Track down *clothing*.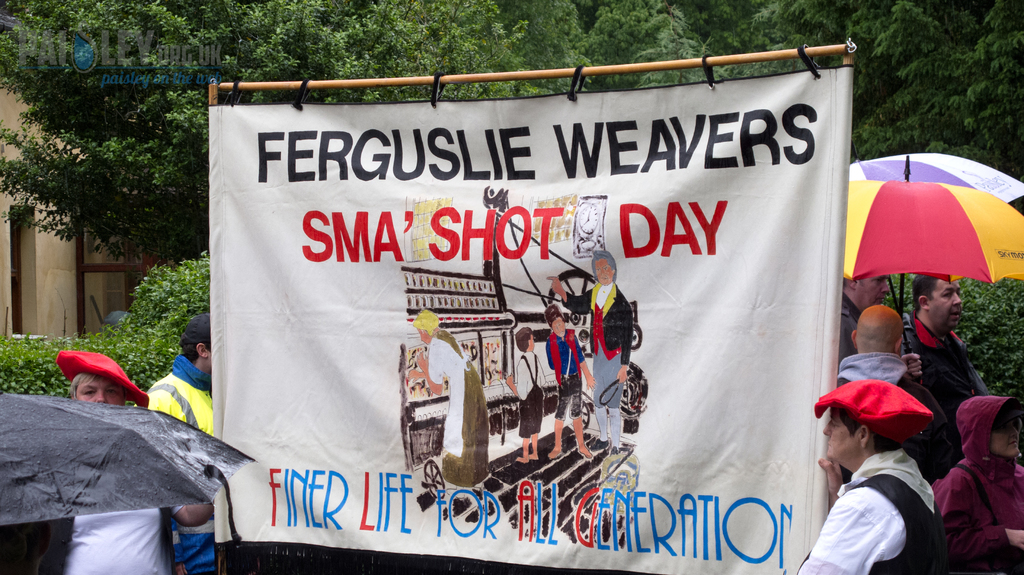
Tracked to crop(893, 306, 991, 424).
